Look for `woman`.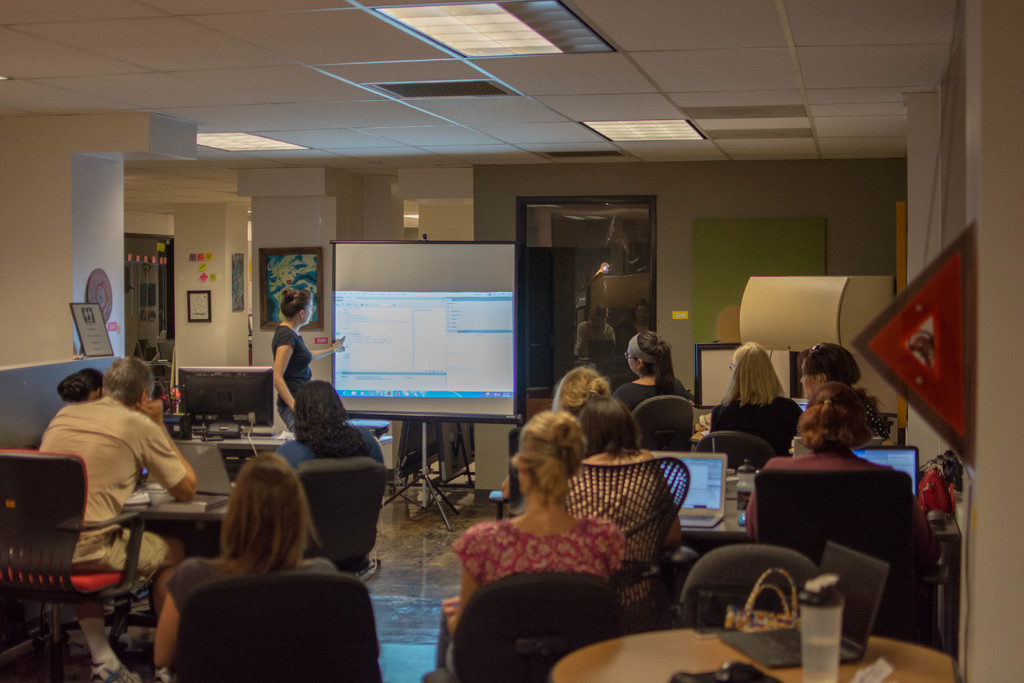
Found: <region>283, 382, 384, 477</region>.
